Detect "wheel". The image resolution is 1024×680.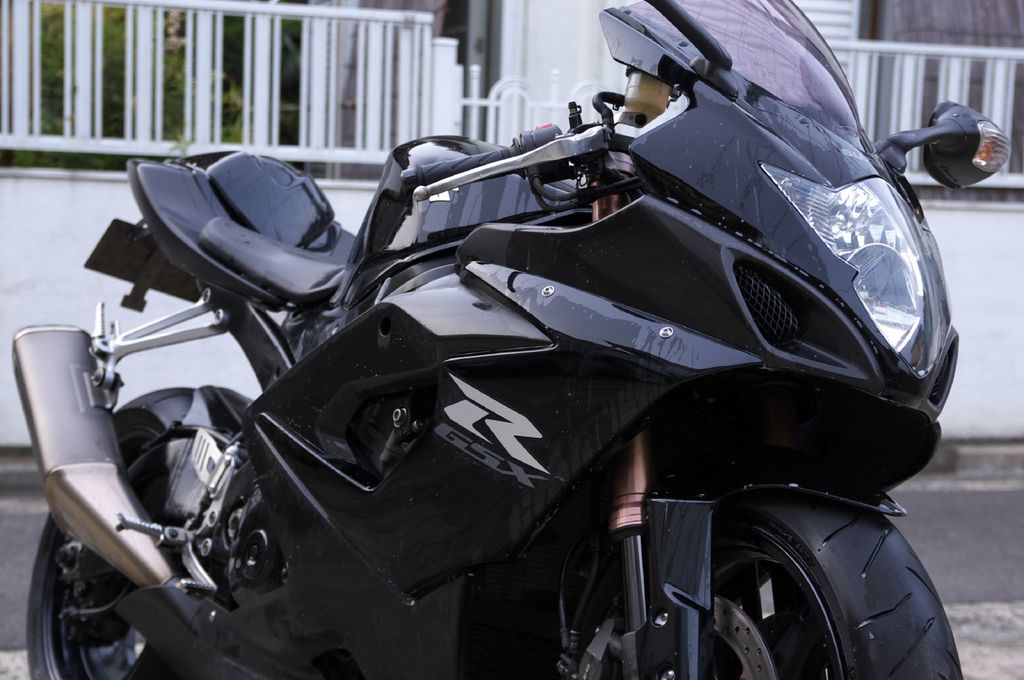
(left=602, top=477, right=957, bottom=665).
